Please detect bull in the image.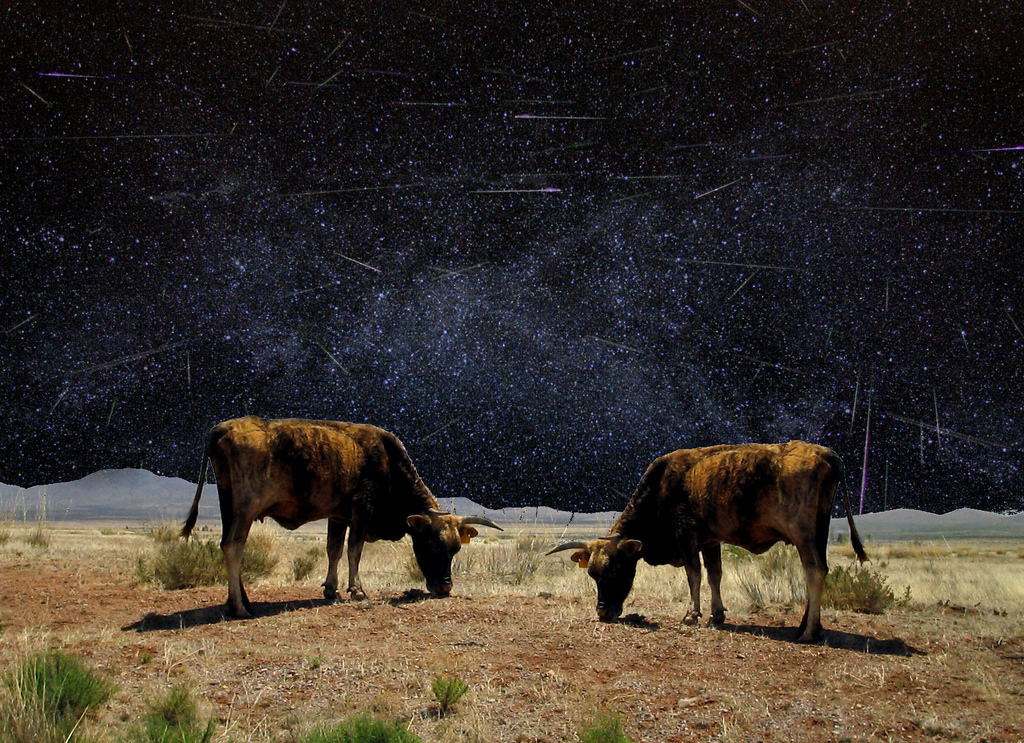
bbox(544, 435, 871, 637).
